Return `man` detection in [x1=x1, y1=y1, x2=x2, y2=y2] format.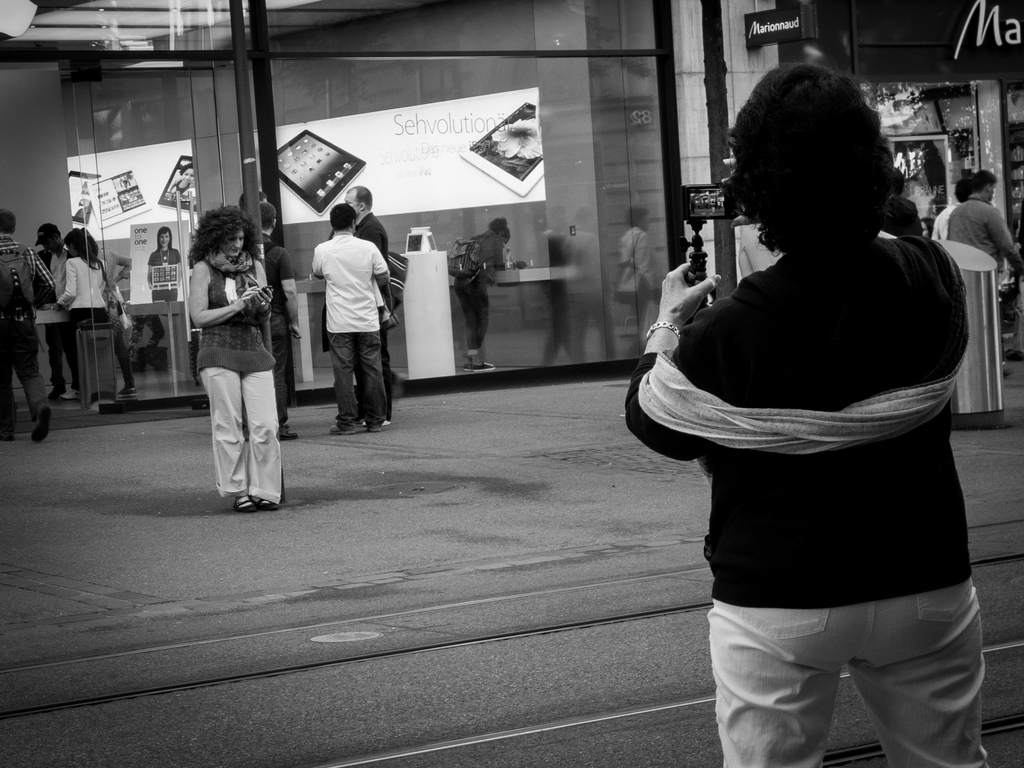
[x1=0, y1=206, x2=54, y2=443].
